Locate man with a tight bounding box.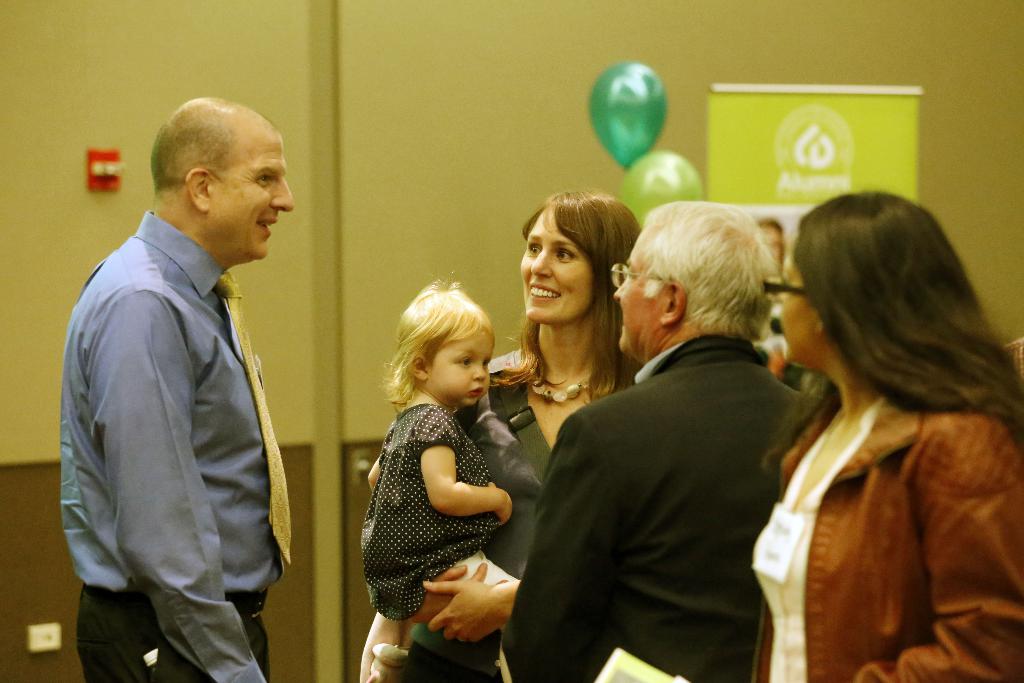
59,80,317,679.
